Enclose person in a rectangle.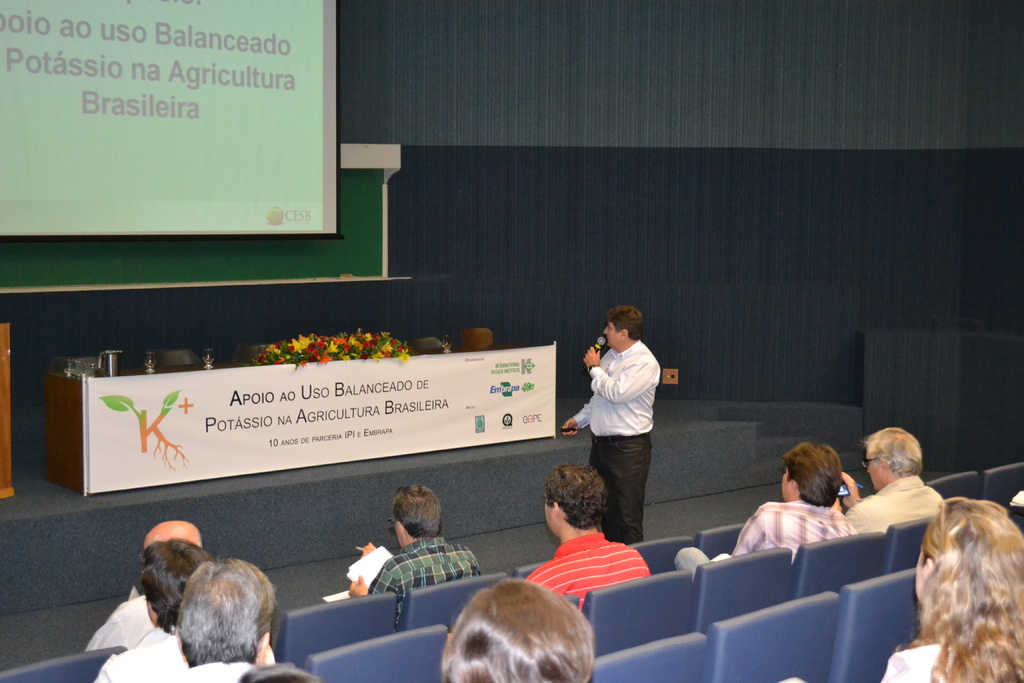
{"left": 673, "top": 440, "right": 860, "bottom": 592}.
